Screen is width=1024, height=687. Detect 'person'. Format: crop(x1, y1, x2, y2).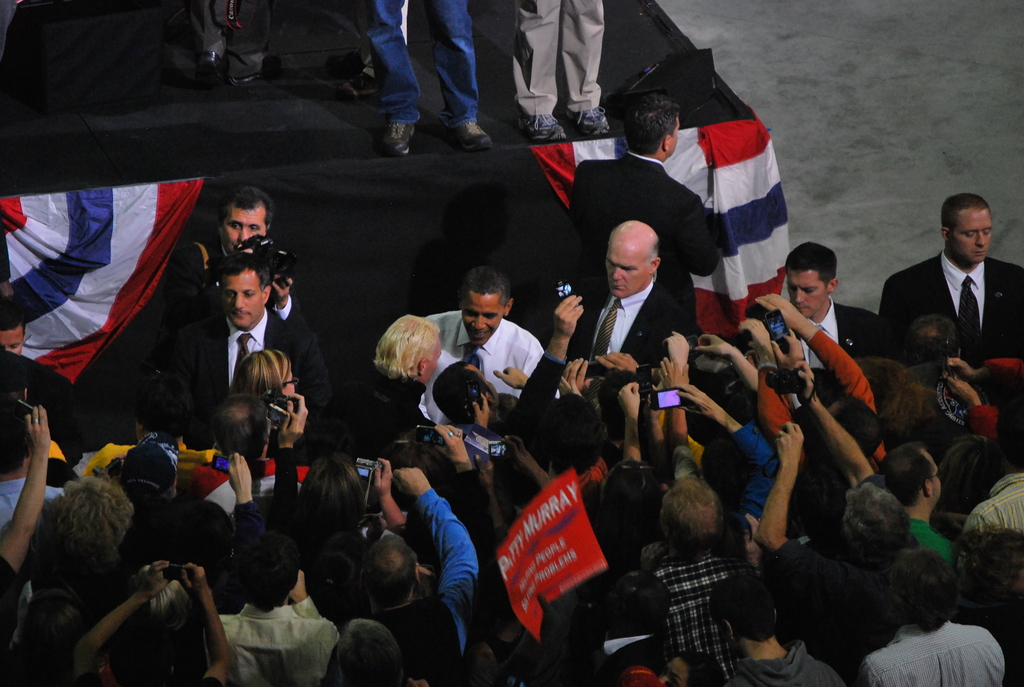
crop(565, 220, 704, 365).
